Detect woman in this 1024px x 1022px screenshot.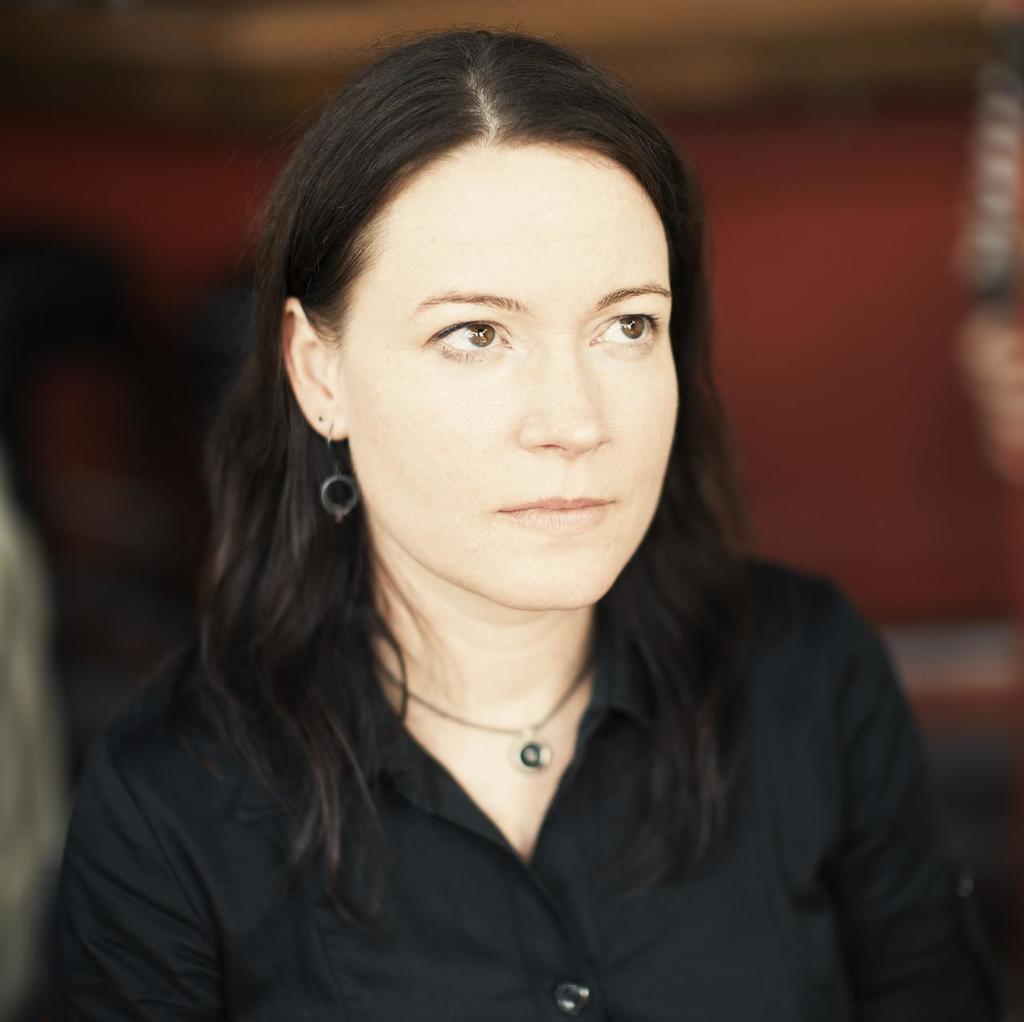
Detection: BBox(40, 59, 1010, 1016).
